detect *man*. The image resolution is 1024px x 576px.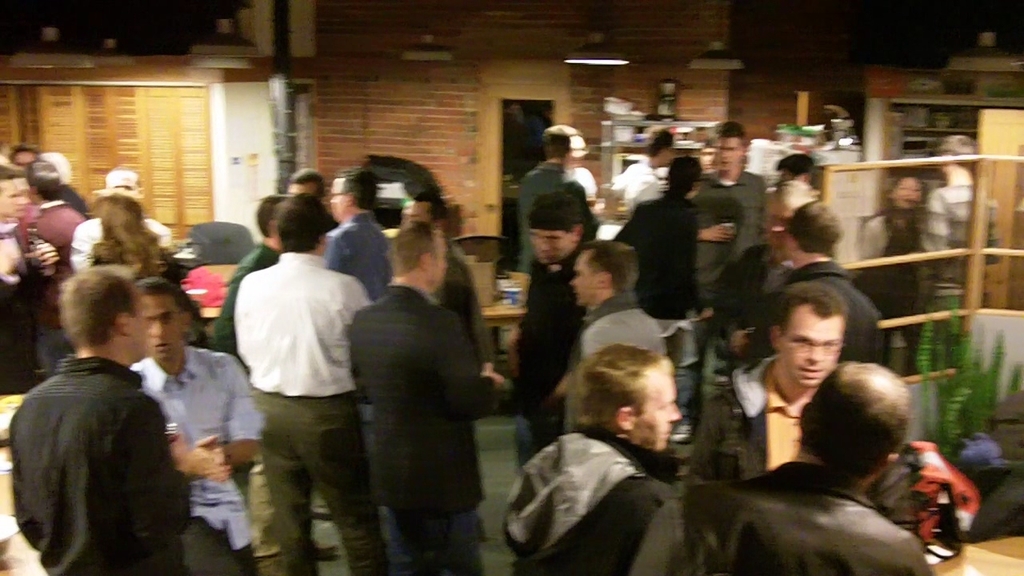
(406, 189, 502, 547).
